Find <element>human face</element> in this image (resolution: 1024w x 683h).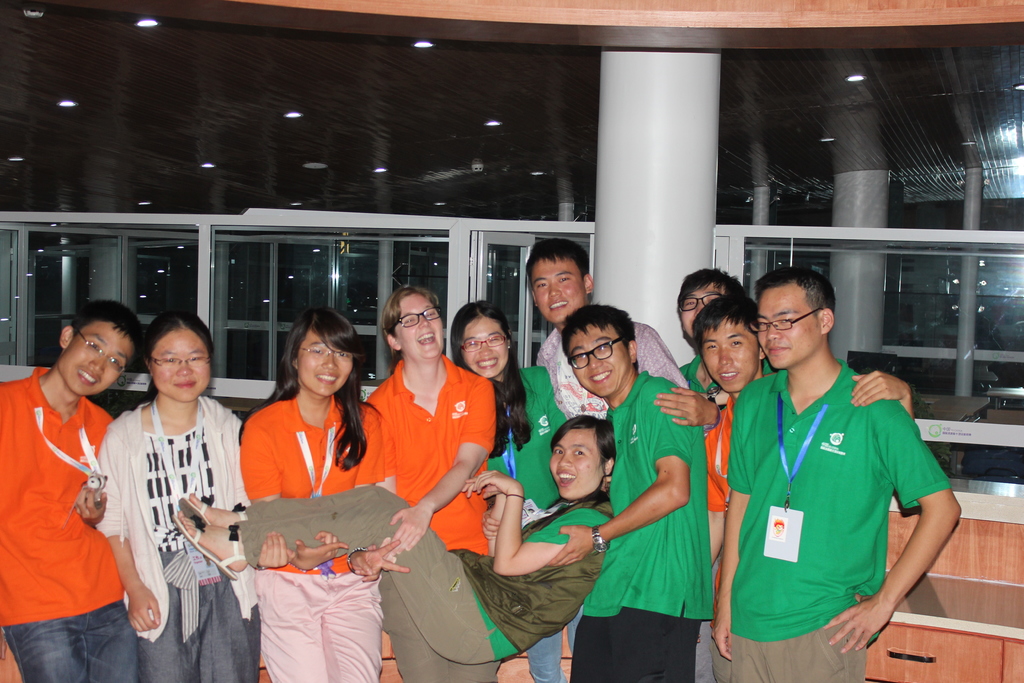
detection(550, 428, 604, 494).
